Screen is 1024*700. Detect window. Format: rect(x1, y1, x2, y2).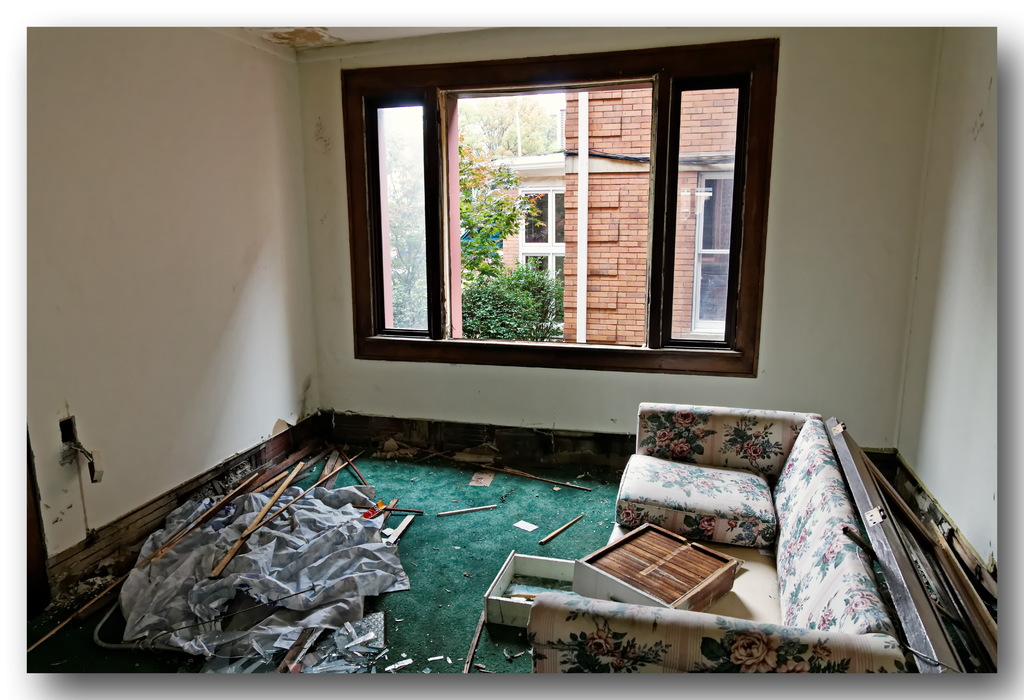
rect(337, 38, 783, 379).
